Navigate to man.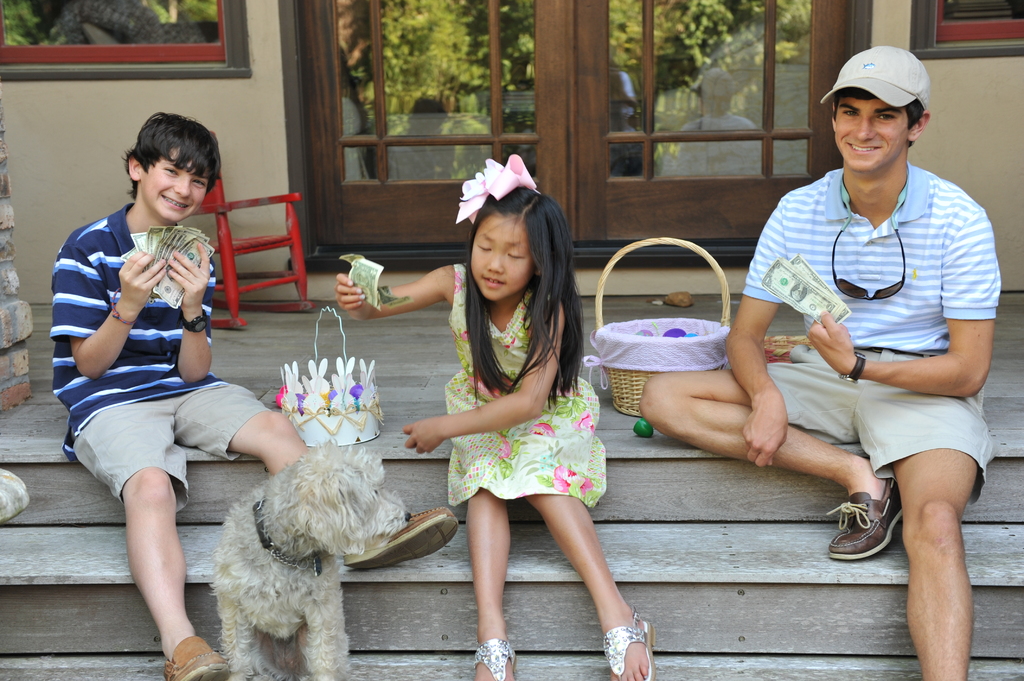
Navigation target: bbox=(39, 108, 458, 680).
